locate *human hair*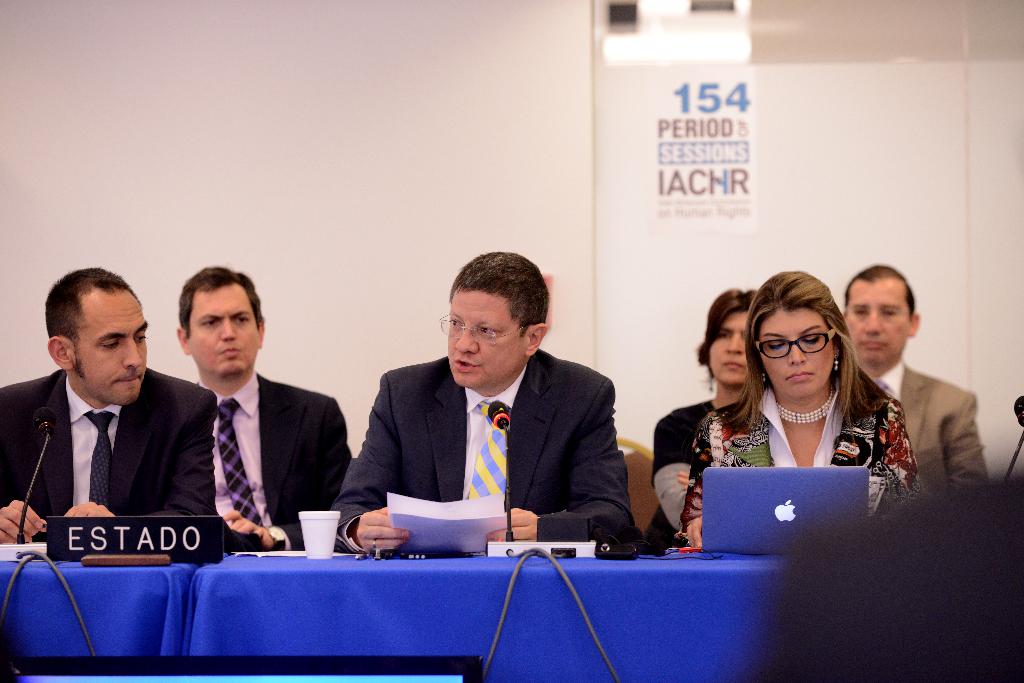
bbox=[179, 262, 269, 332]
